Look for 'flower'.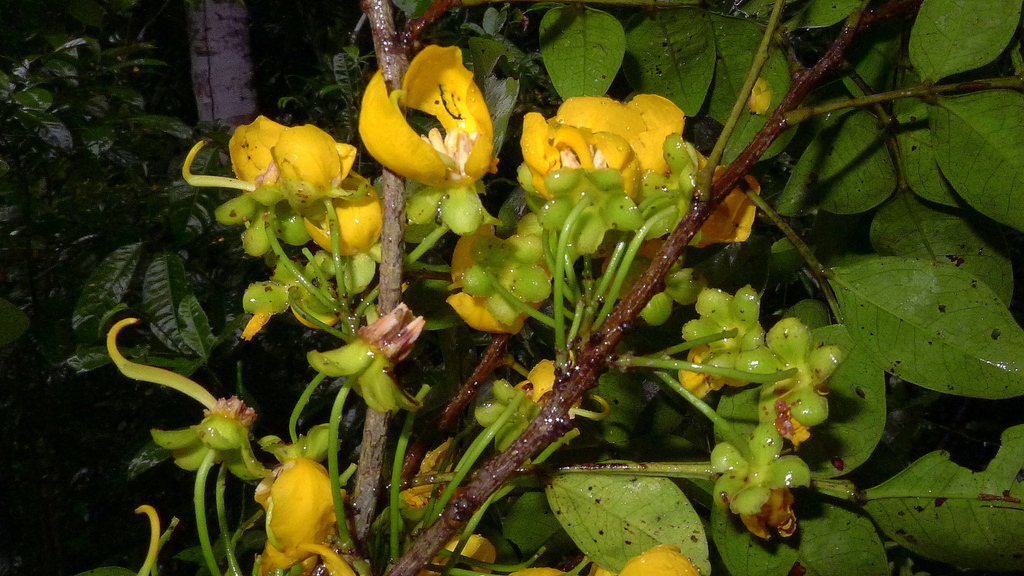
Found: {"left": 253, "top": 456, "right": 369, "bottom": 575}.
